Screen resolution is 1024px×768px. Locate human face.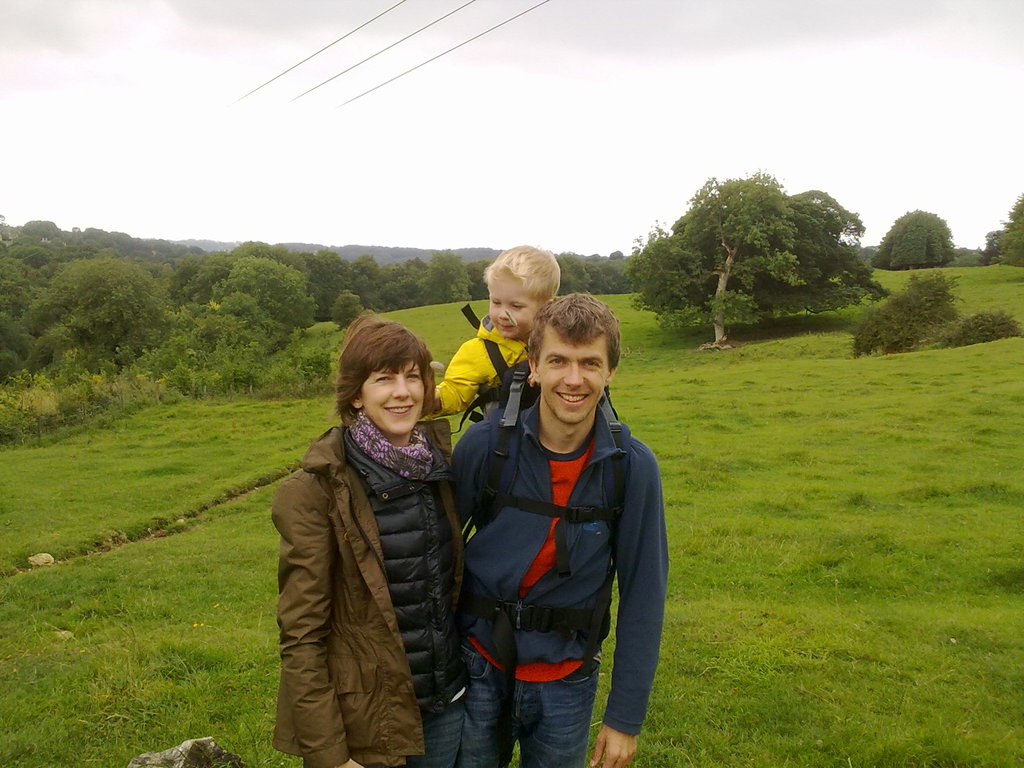
pyautogui.locateOnScreen(537, 332, 616, 428).
